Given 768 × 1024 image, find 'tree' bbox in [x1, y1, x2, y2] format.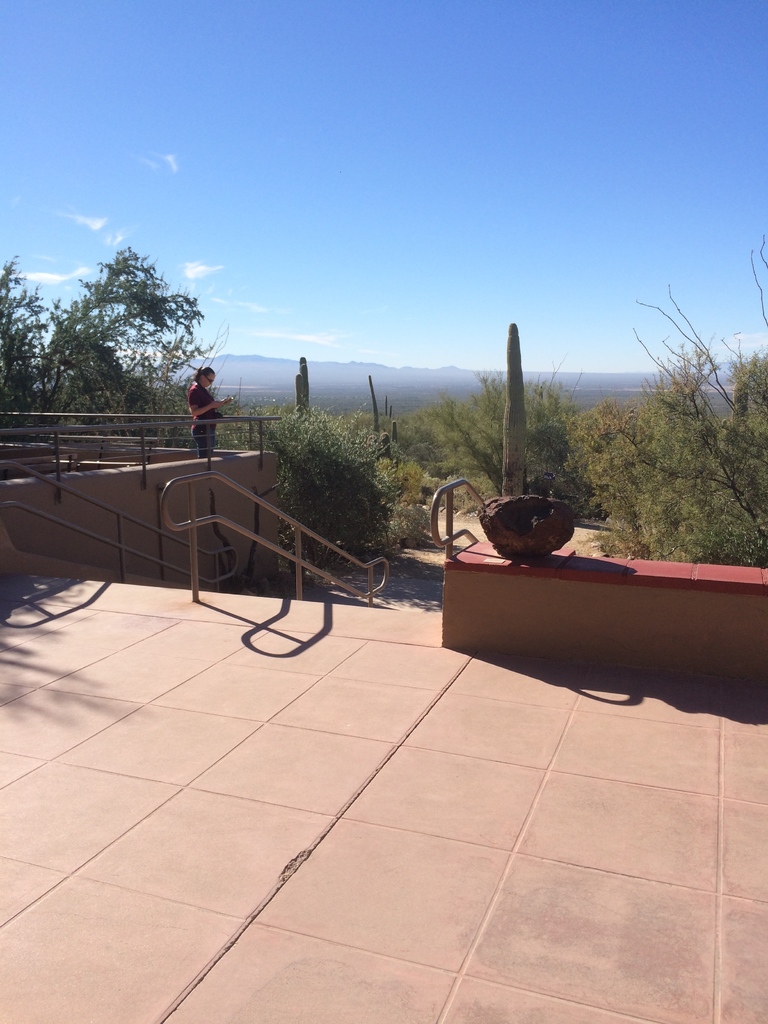
[33, 242, 226, 466].
